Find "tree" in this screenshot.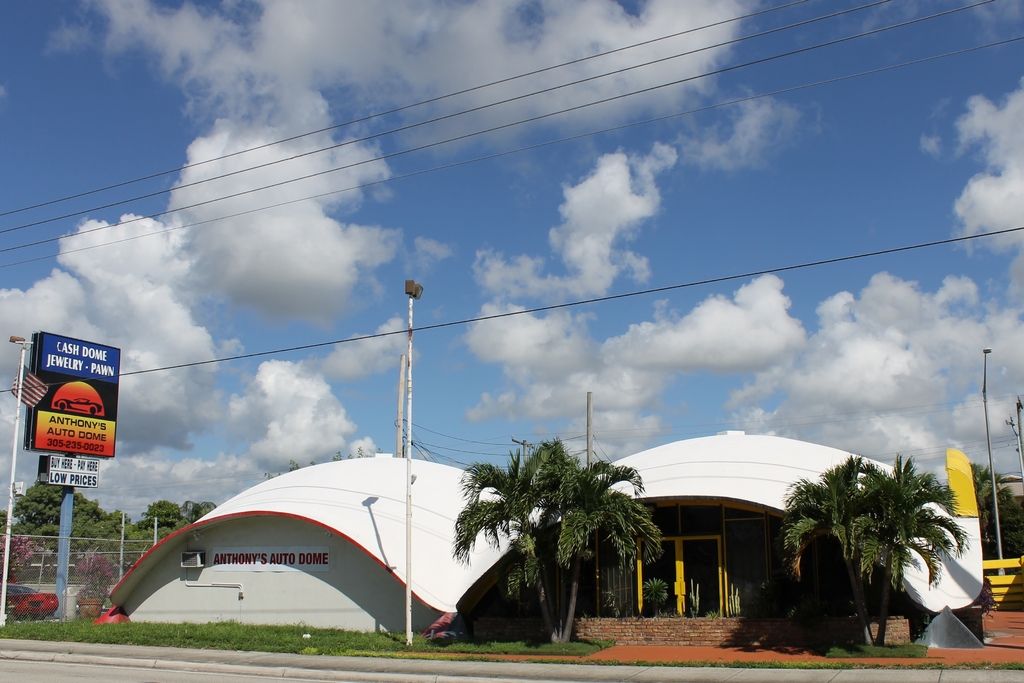
The bounding box for "tree" is l=782, t=446, r=956, b=636.
